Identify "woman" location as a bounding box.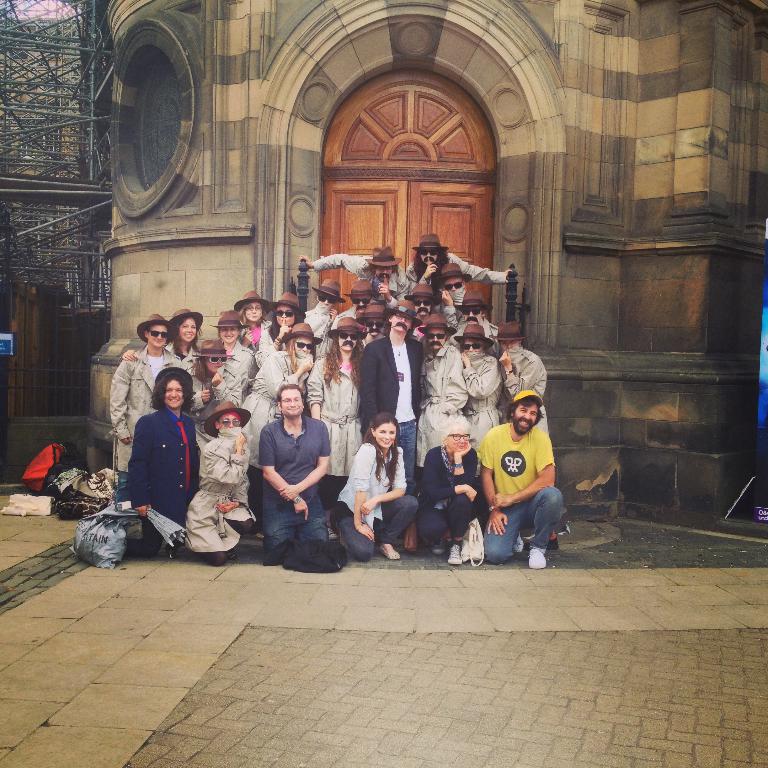
box(211, 307, 258, 402).
